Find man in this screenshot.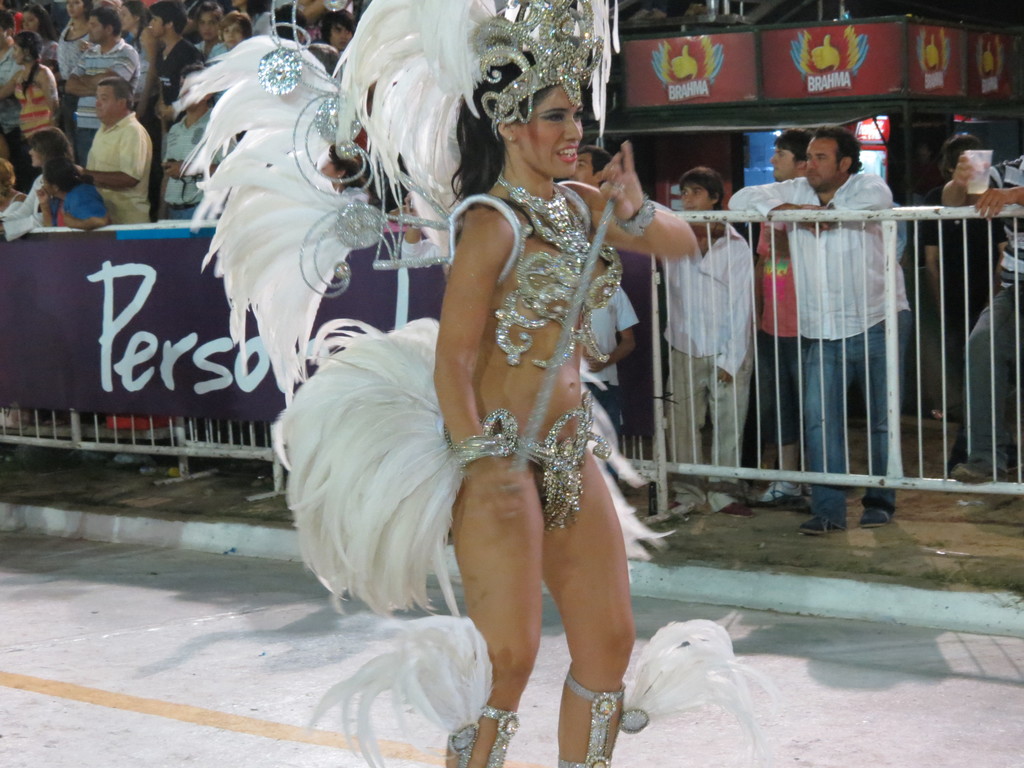
The bounding box for man is [141, 0, 186, 121].
